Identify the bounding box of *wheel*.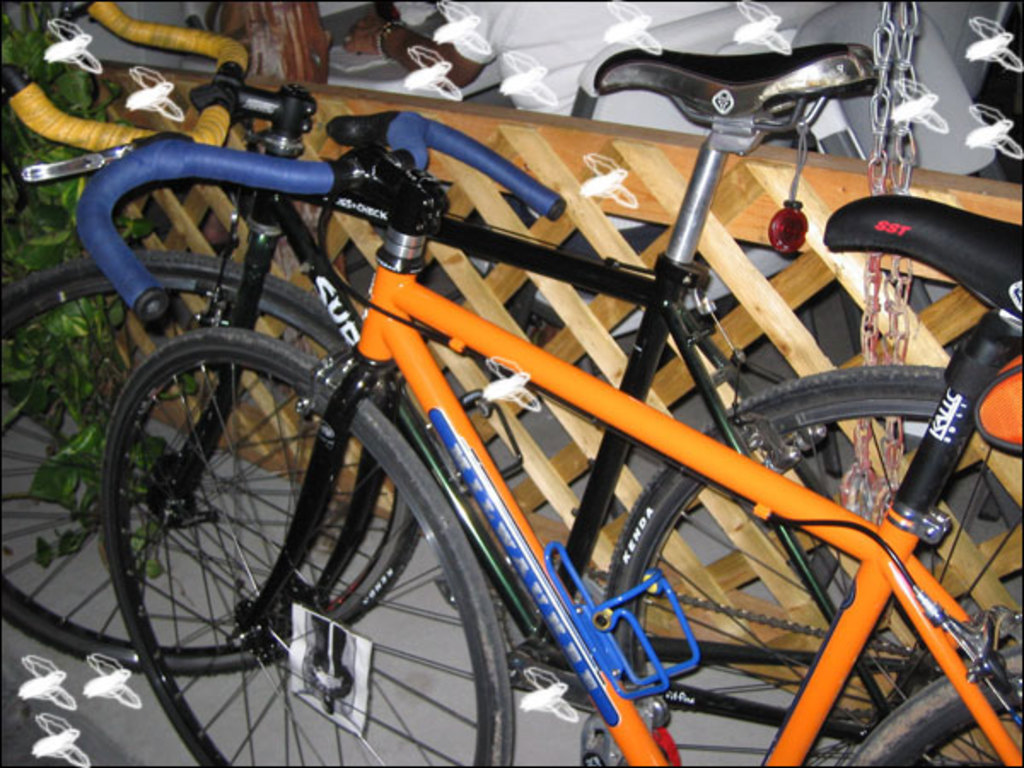
select_region(0, 256, 425, 679).
